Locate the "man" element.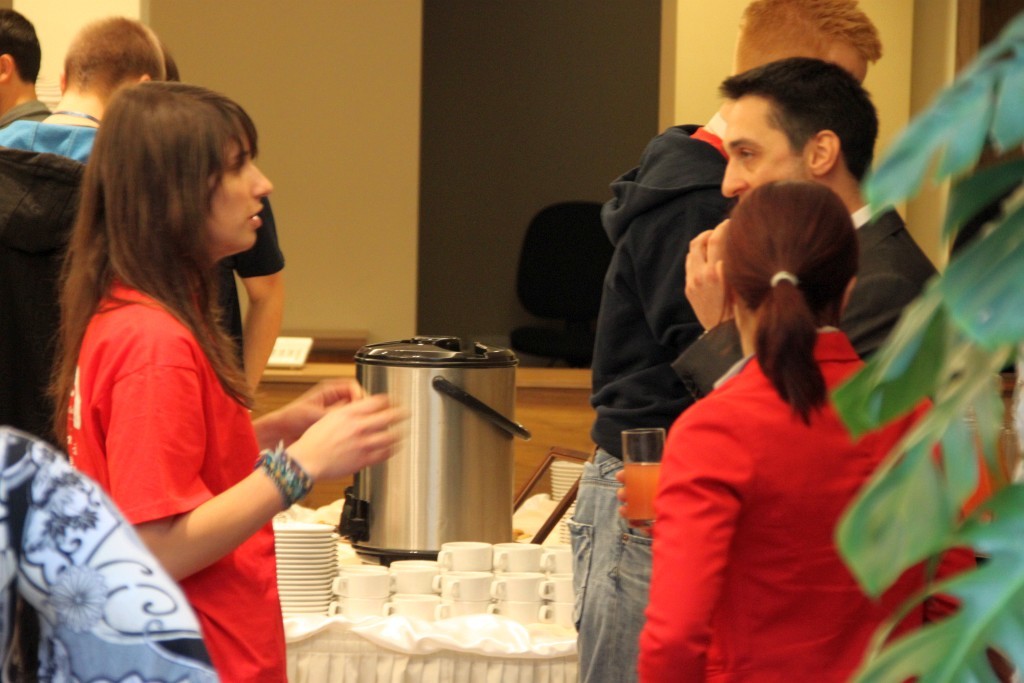
Element bbox: (0,18,163,458).
